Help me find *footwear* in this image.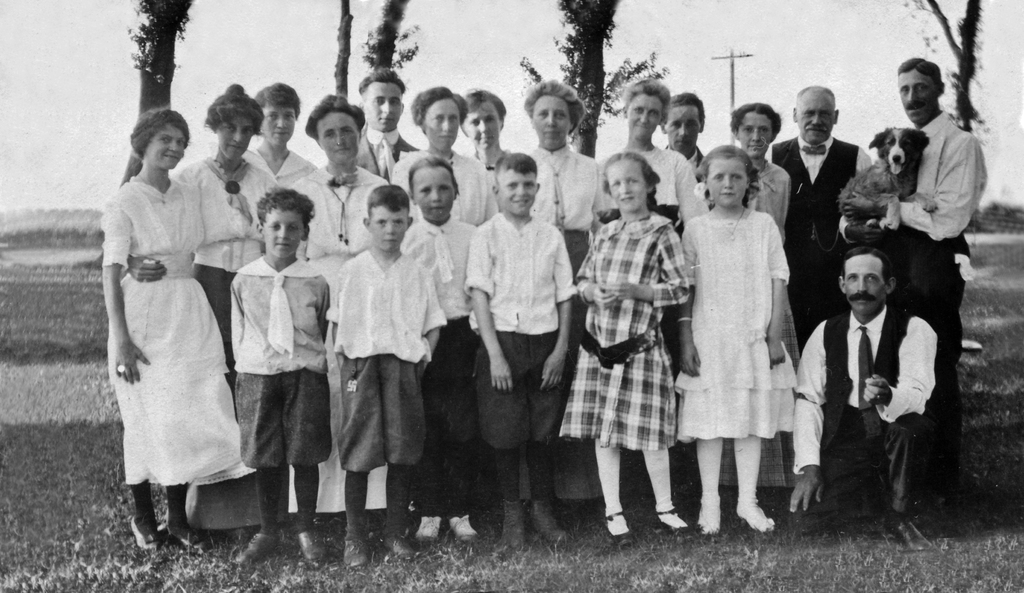
Found it: bbox(380, 534, 416, 563).
